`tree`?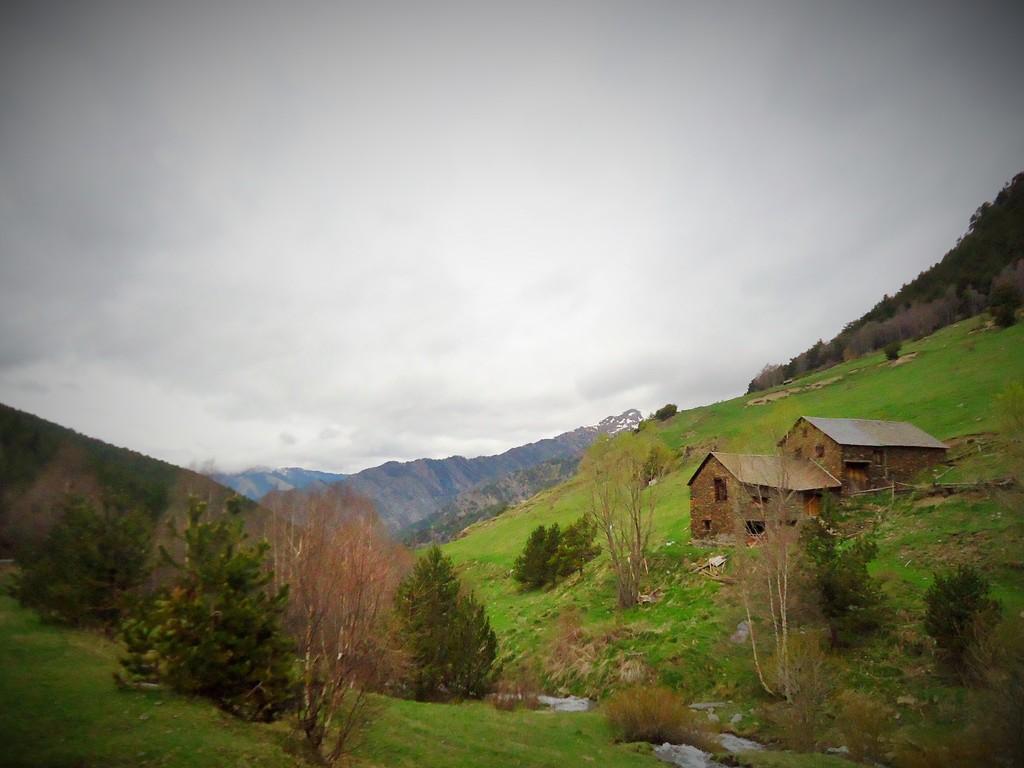
{"x1": 378, "y1": 541, "x2": 499, "y2": 701}
